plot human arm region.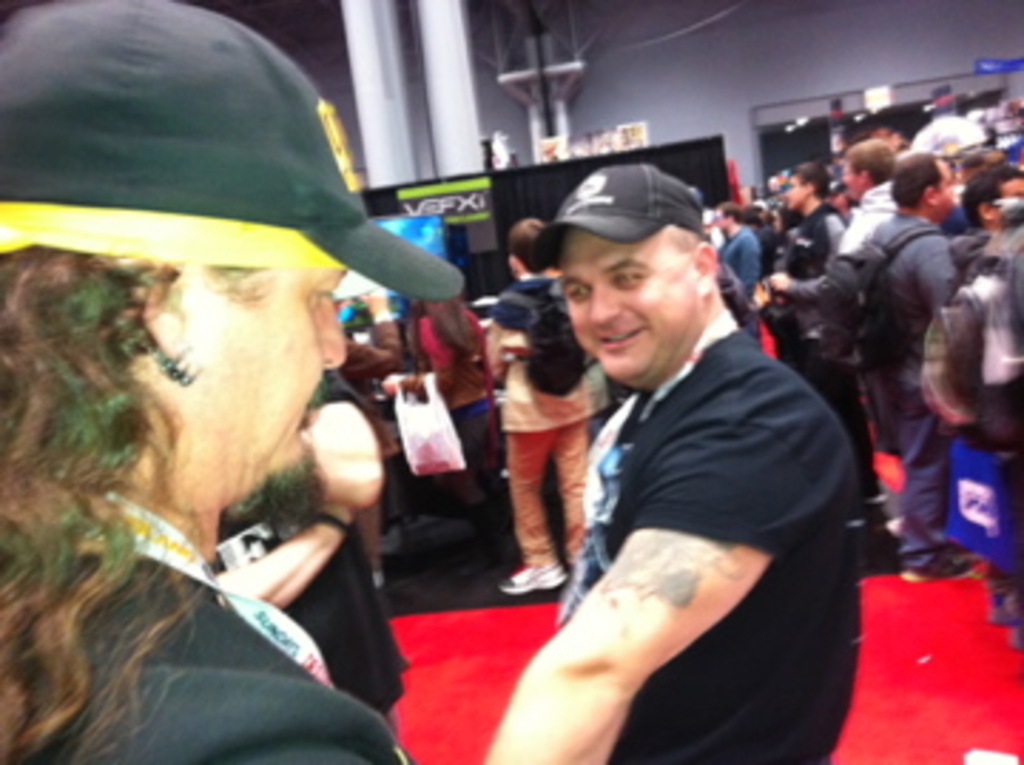
Plotted at crop(475, 466, 825, 756).
